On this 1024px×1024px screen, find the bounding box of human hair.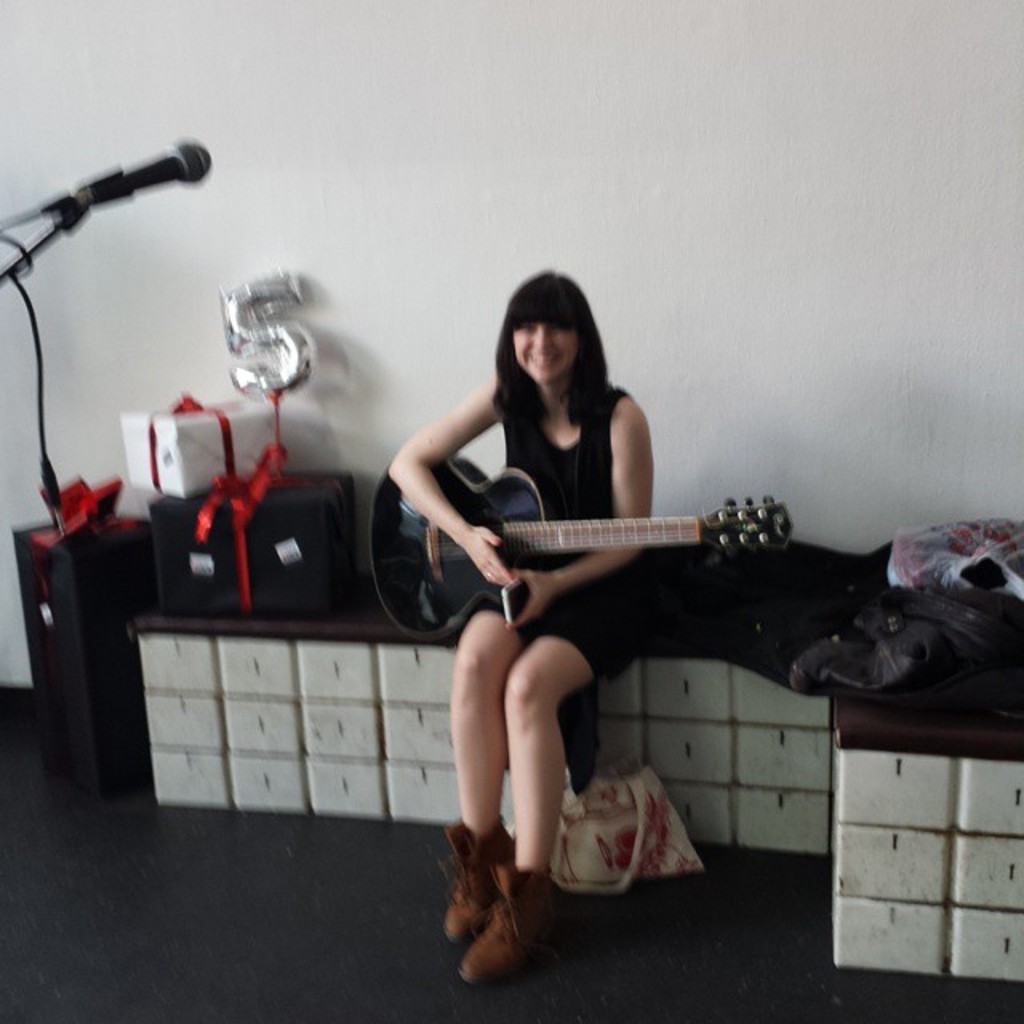
Bounding box: (486, 278, 616, 437).
